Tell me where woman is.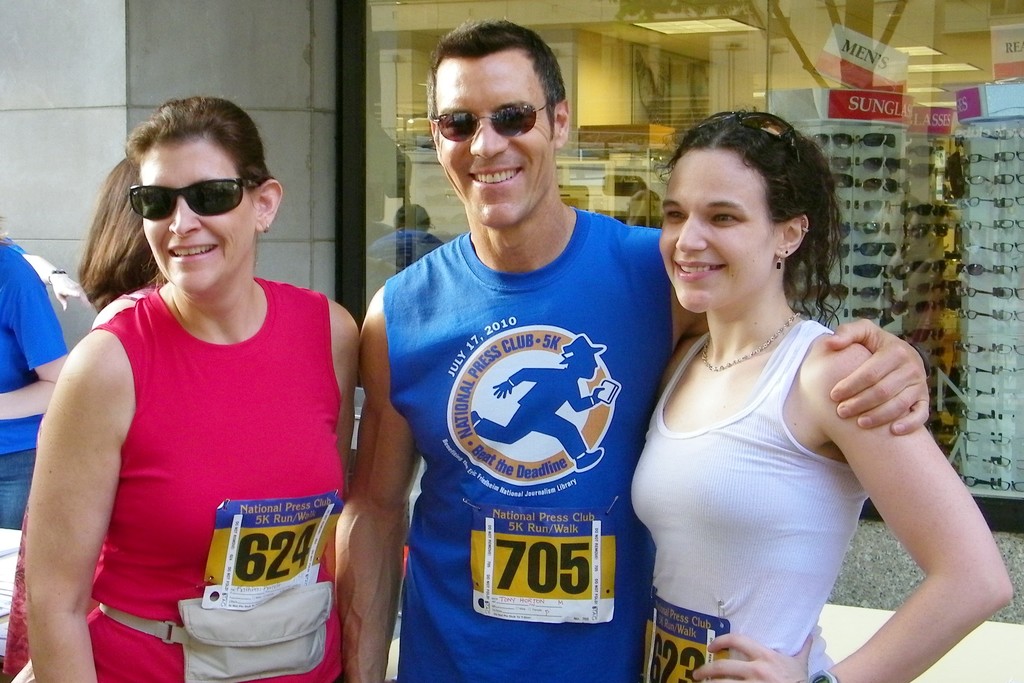
woman is at 79/152/165/328.
